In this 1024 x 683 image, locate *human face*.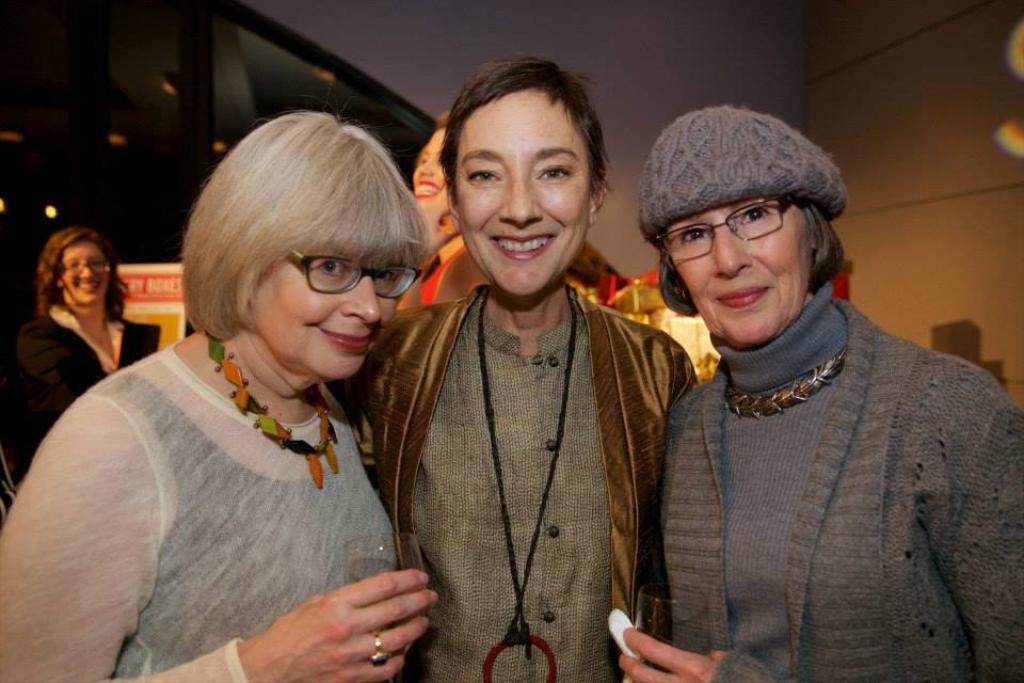
Bounding box: x1=449, y1=83, x2=597, y2=299.
